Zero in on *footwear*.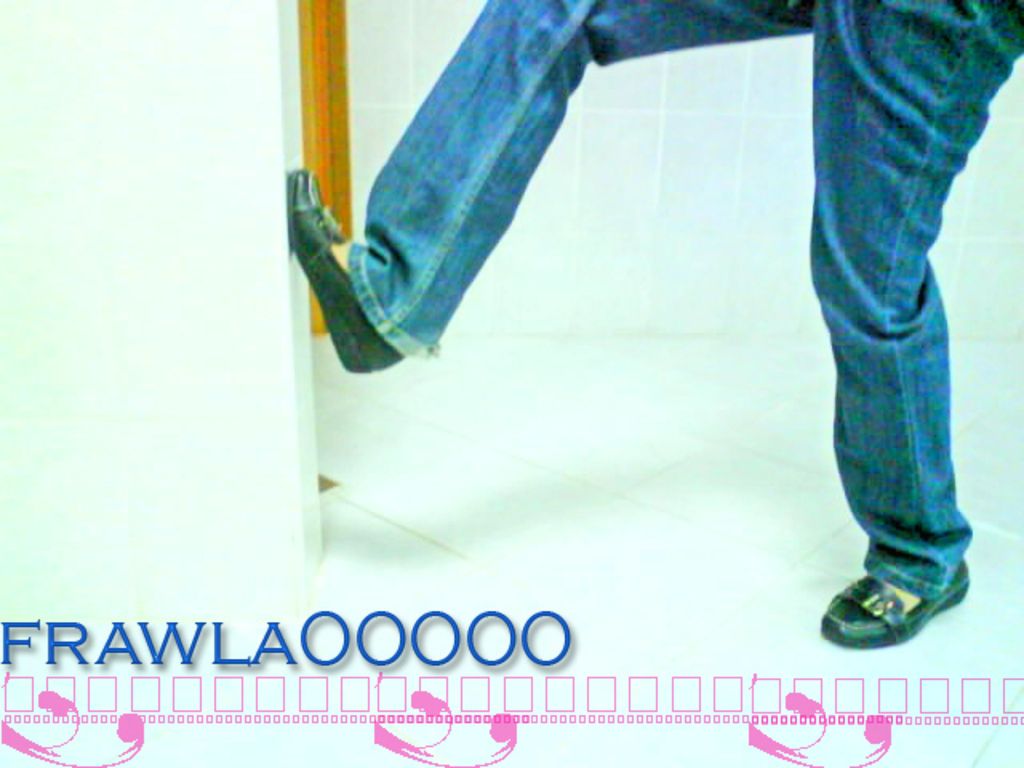
Zeroed in: <box>283,165,411,373</box>.
